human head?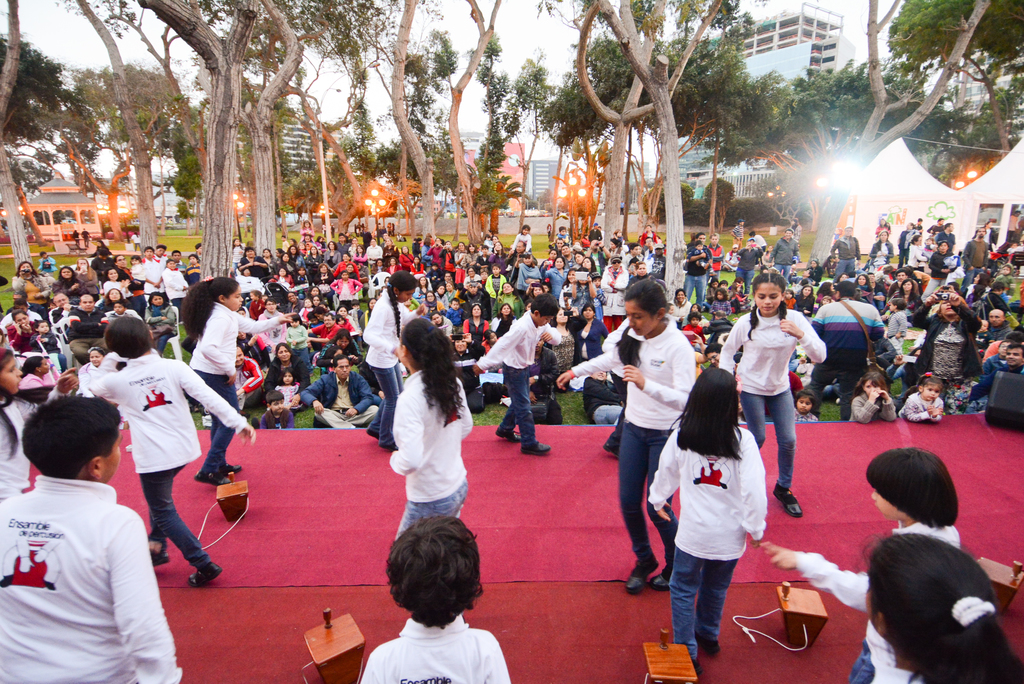
(16,260,33,274)
